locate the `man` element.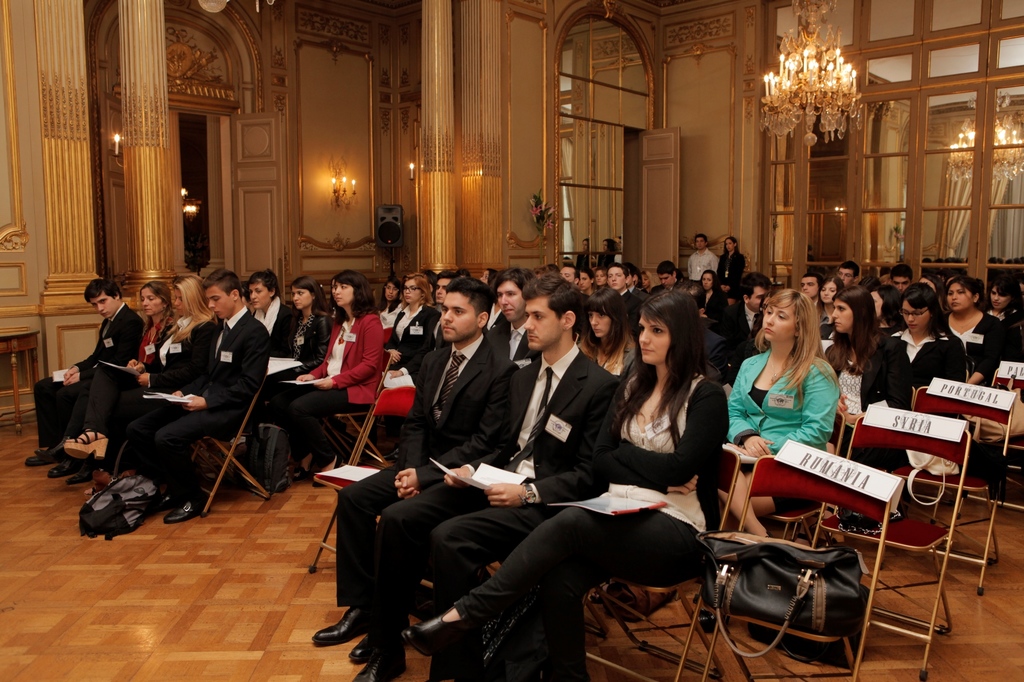
Element bbox: <region>368, 265, 579, 666</region>.
